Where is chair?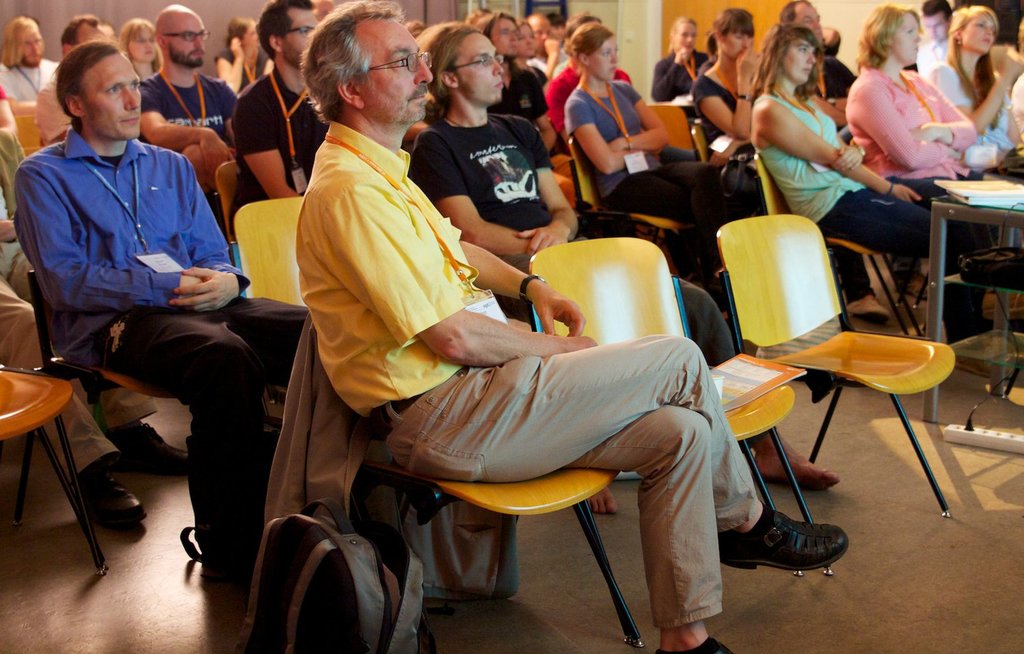
locate(567, 139, 689, 279).
